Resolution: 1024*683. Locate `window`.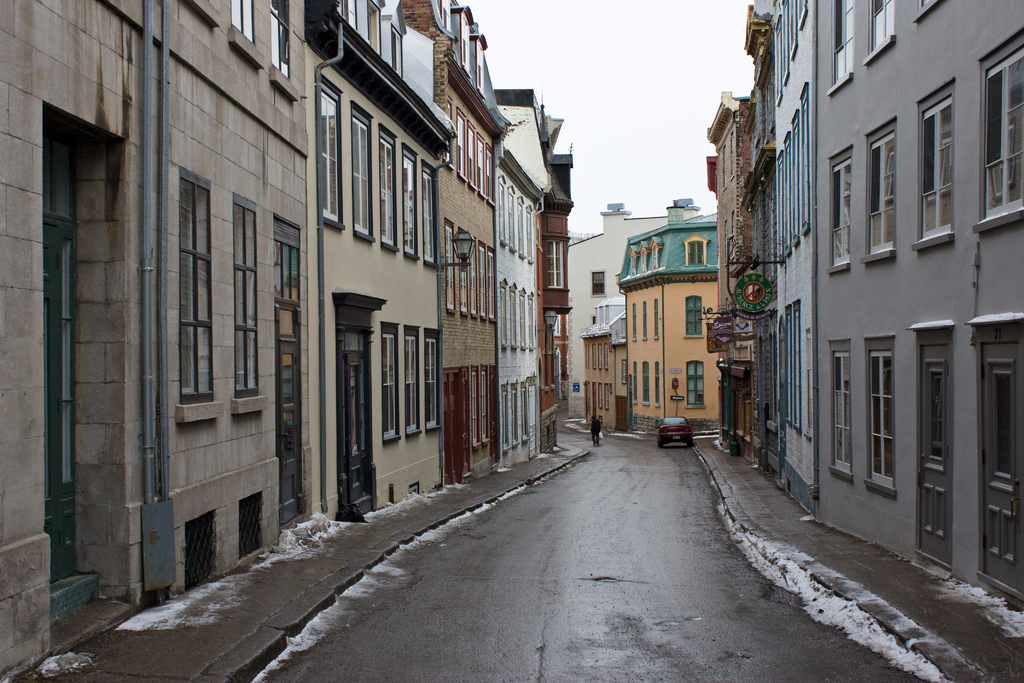
{"left": 976, "top": 26, "right": 1023, "bottom": 227}.
